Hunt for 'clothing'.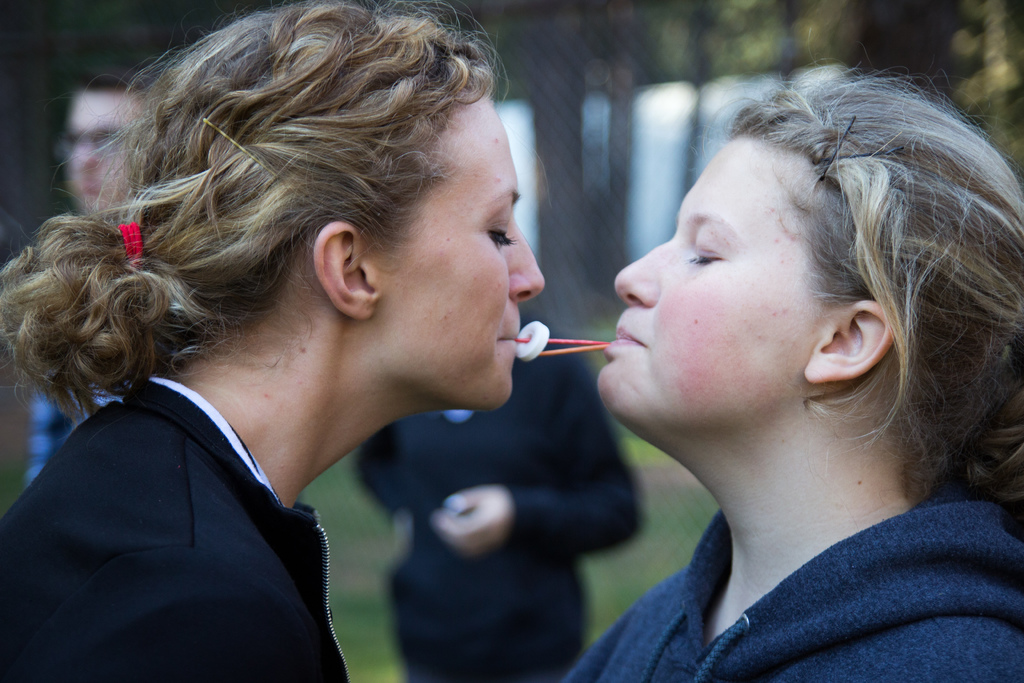
Hunted down at box(0, 323, 424, 675).
